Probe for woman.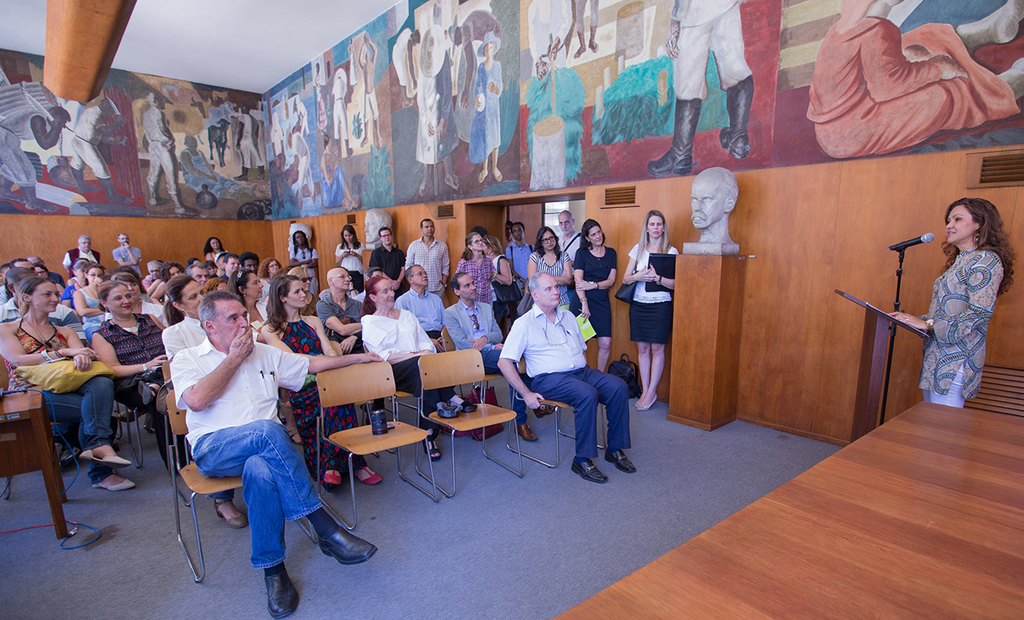
Probe result: rect(482, 235, 507, 326).
